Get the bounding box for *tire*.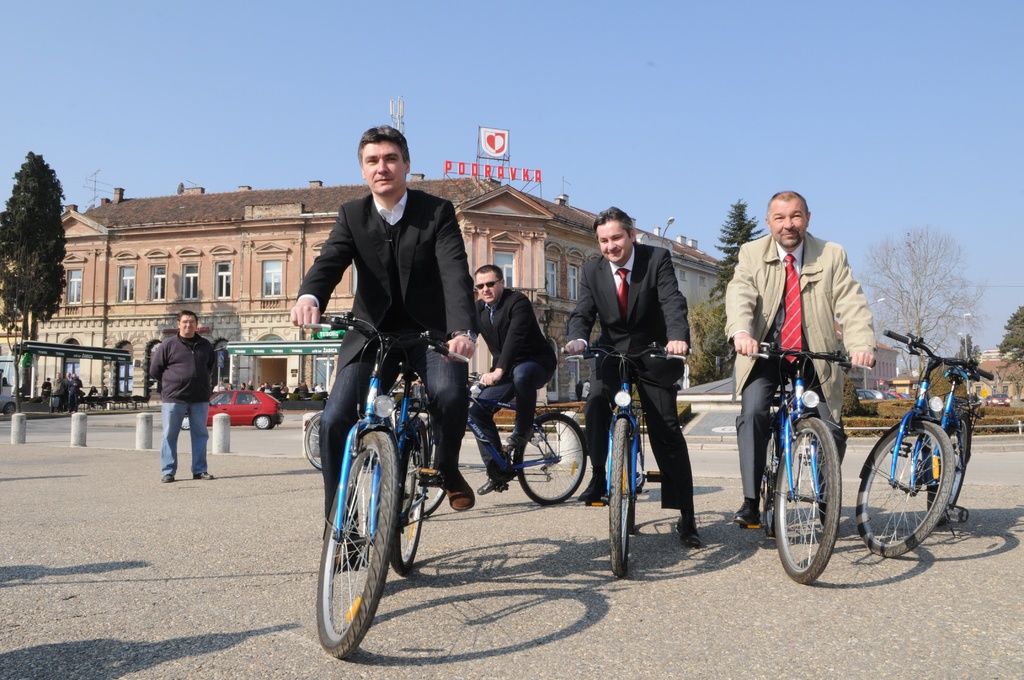
BBox(603, 408, 636, 578).
